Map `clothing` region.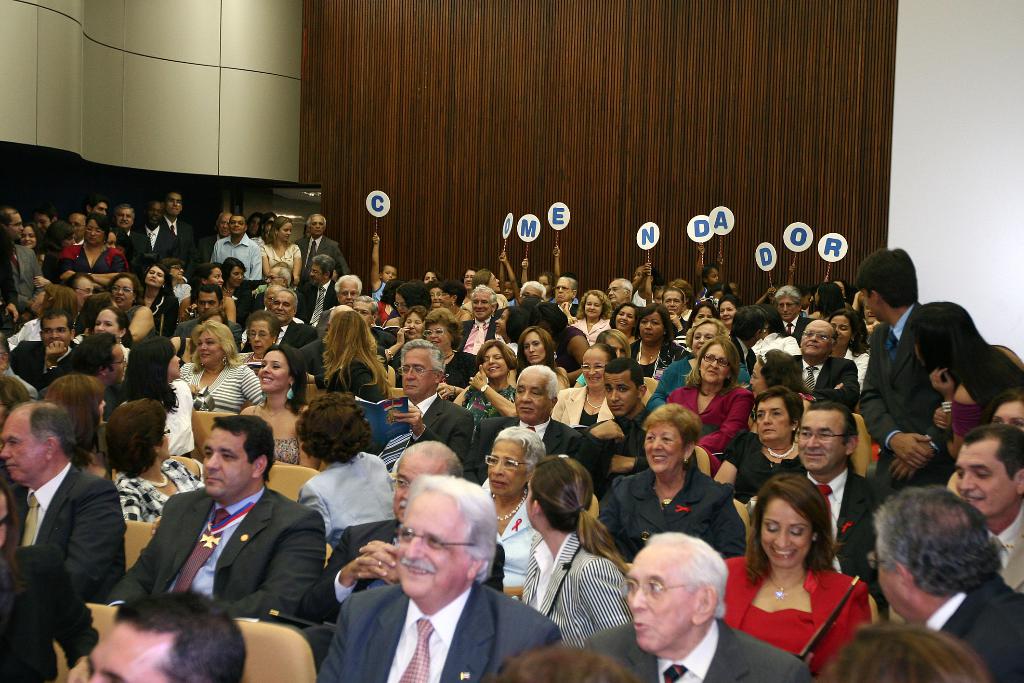
Mapped to {"left": 303, "top": 236, "right": 360, "bottom": 281}.
